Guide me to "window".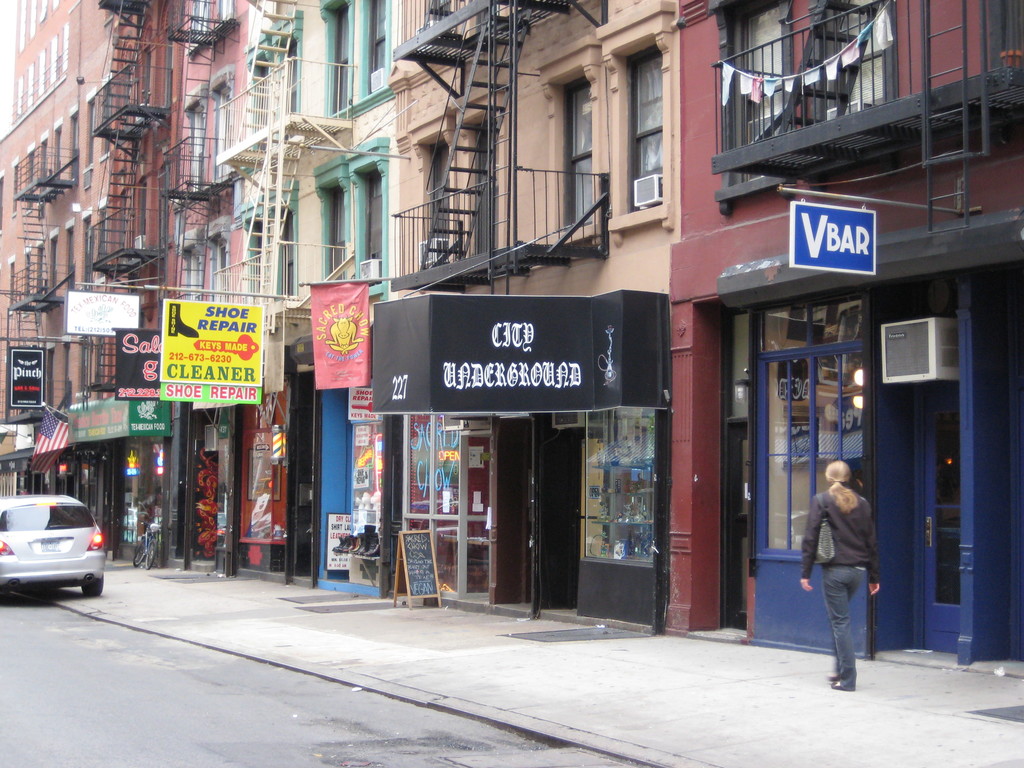
Guidance: bbox(22, 64, 33, 110).
